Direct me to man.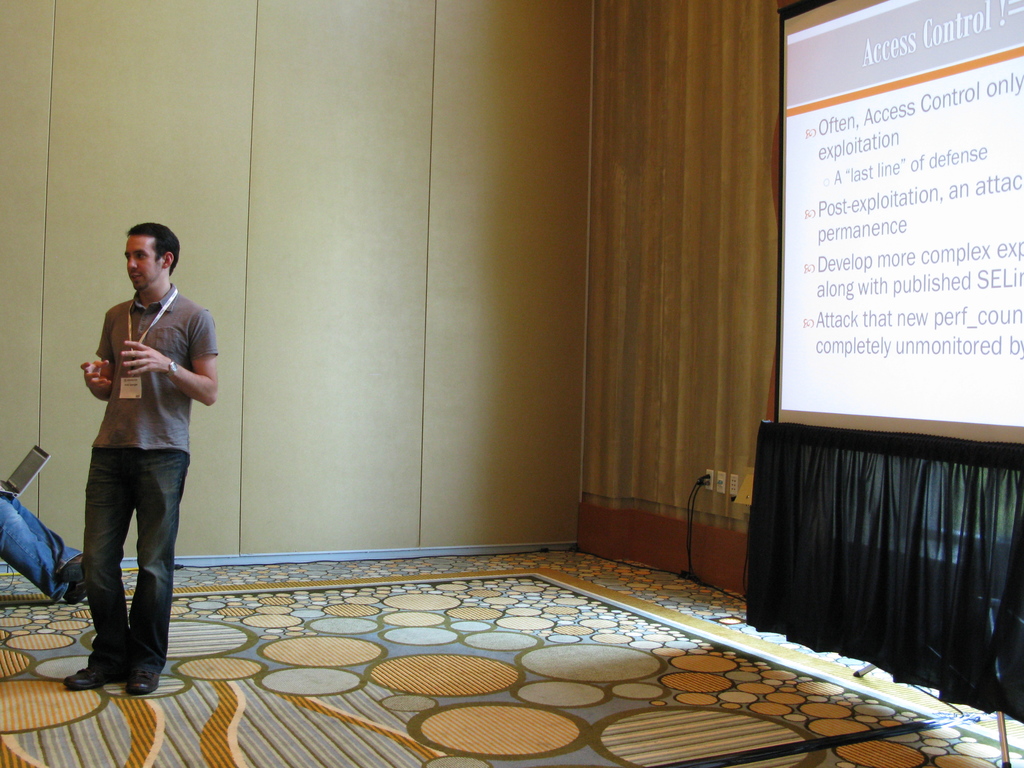
Direction: 58,223,221,696.
